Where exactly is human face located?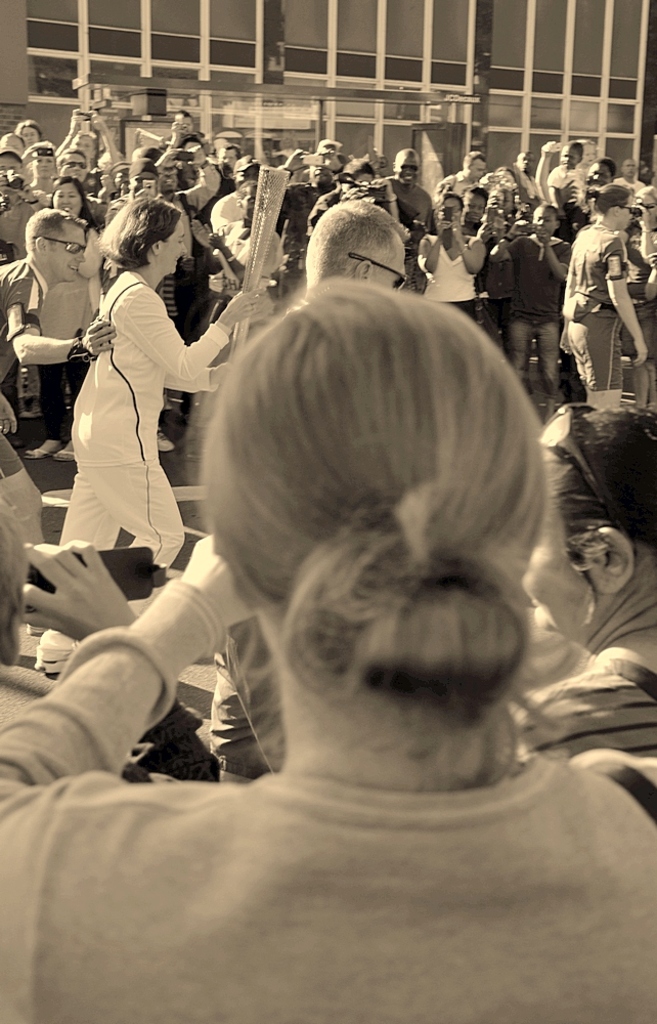
Its bounding box is x1=54, y1=182, x2=81, y2=217.
